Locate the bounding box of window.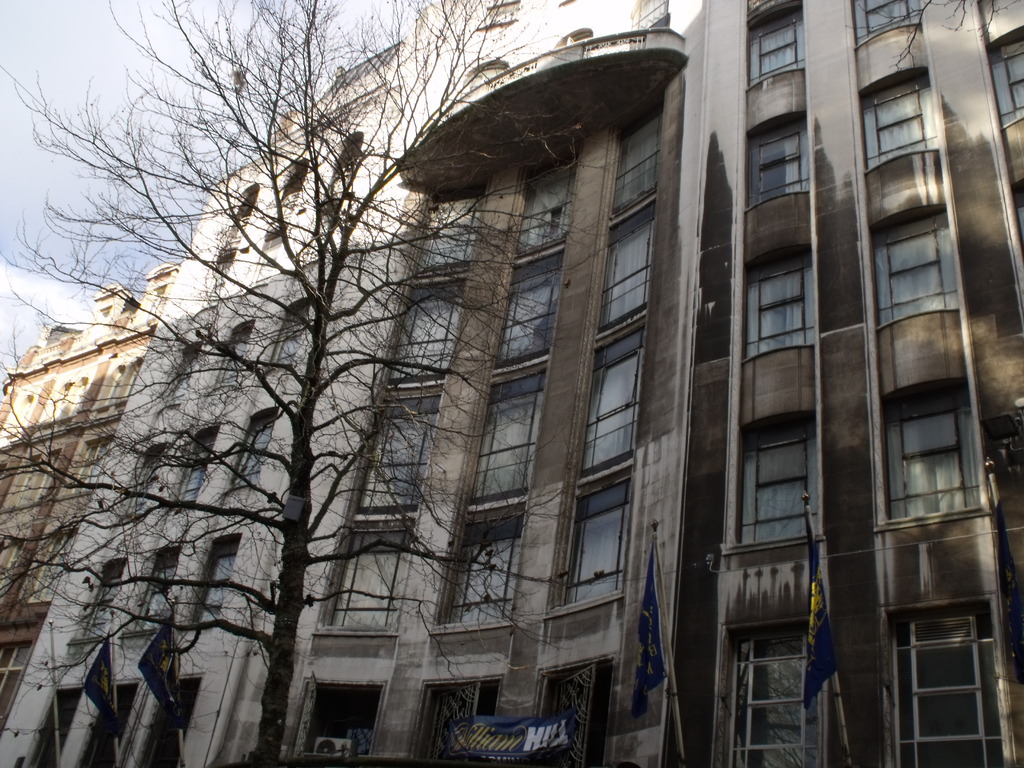
Bounding box: <bbox>505, 260, 554, 373</bbox>.
